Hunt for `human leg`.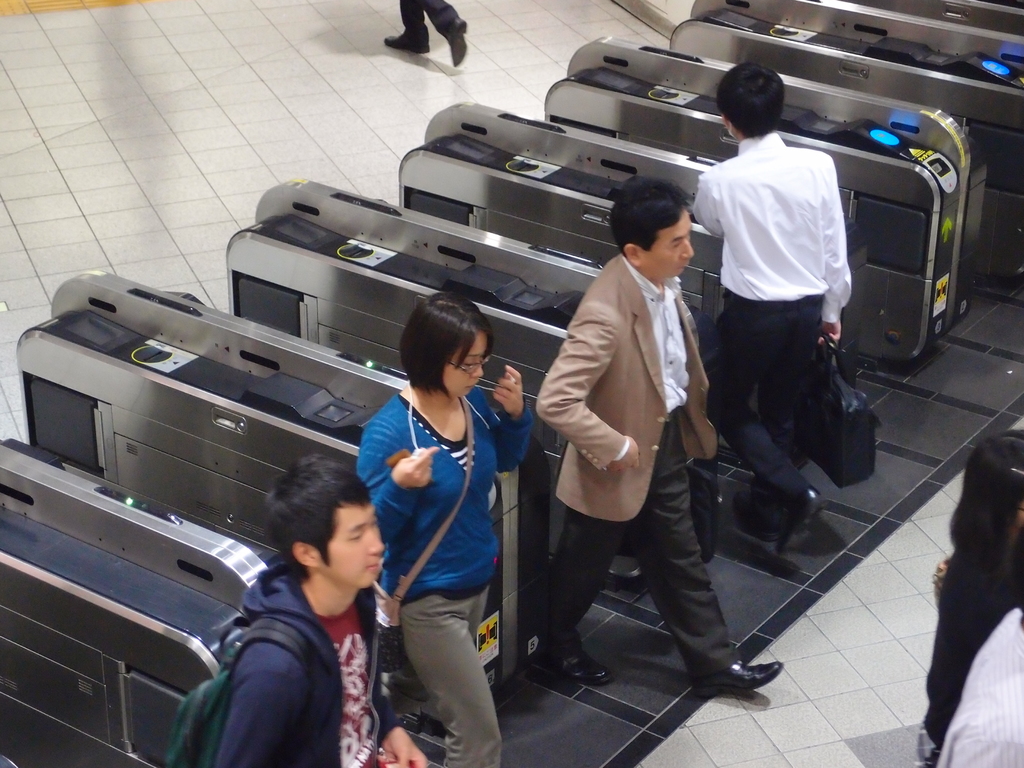
Hunted down at {"x1": 381, "y1": 0, "x2": 426, "y2": 58}.
